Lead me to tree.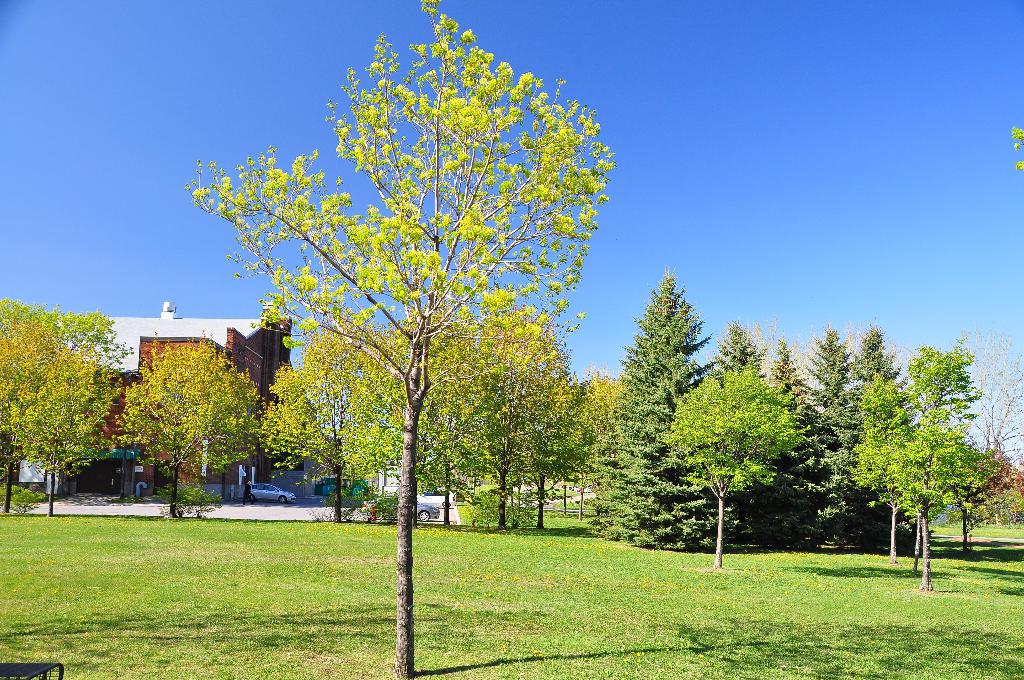
Lead to select_region(588, 261, 764, 568).
